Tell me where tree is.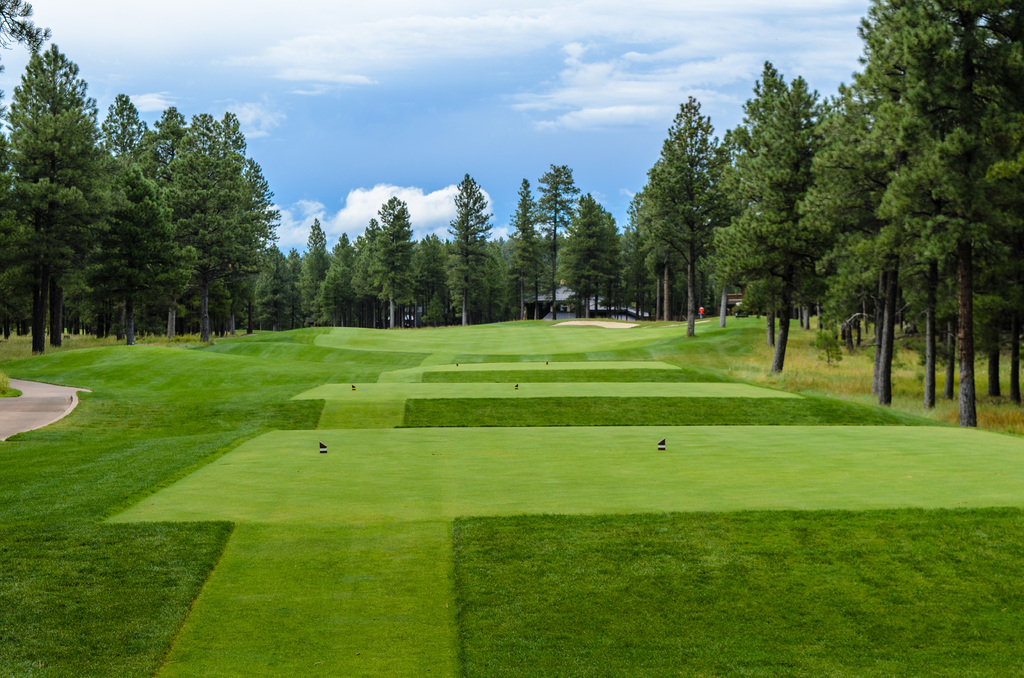
tree is at [618, 159, 664, 318].
